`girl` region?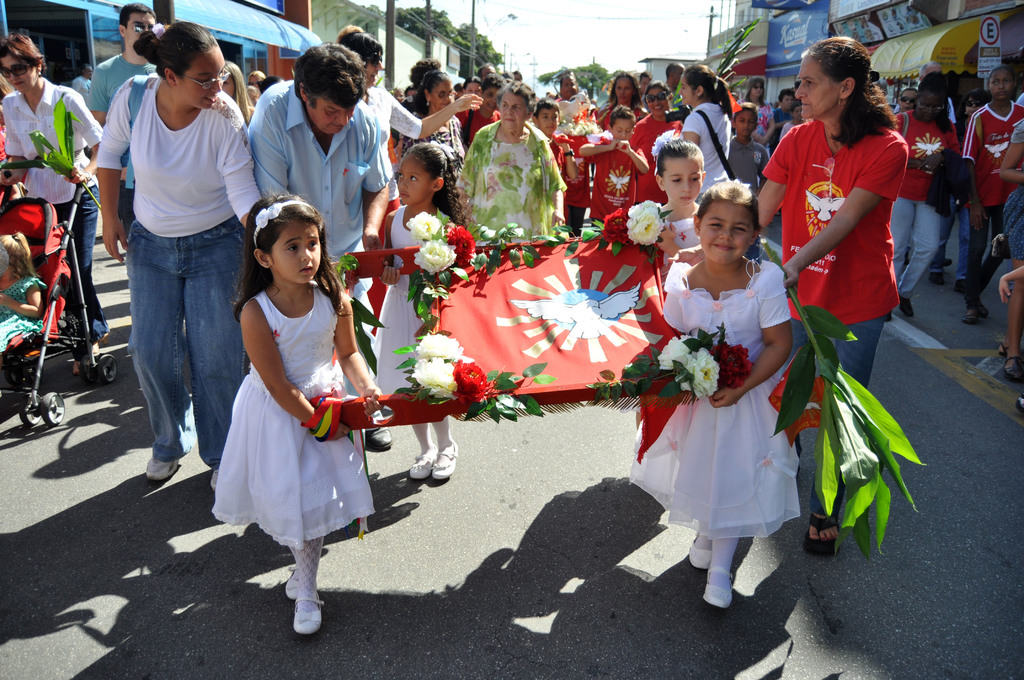
detection(645, 131, 705, 273)
